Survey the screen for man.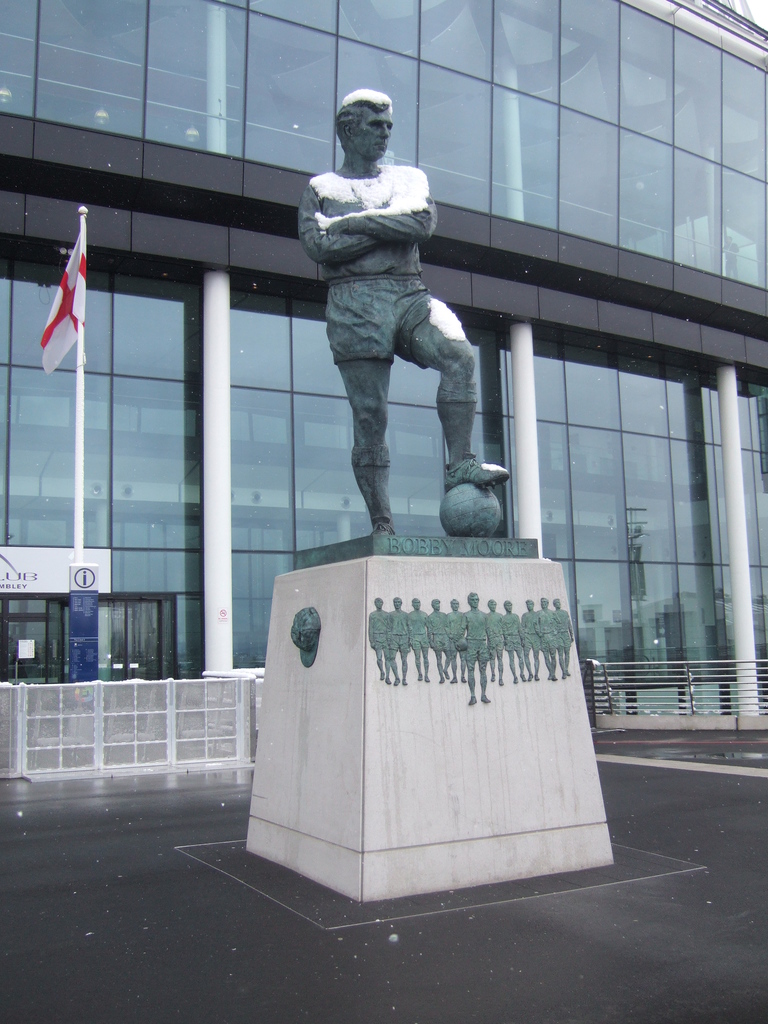
Survey found: bbox=[291, 100, 497, 579].
